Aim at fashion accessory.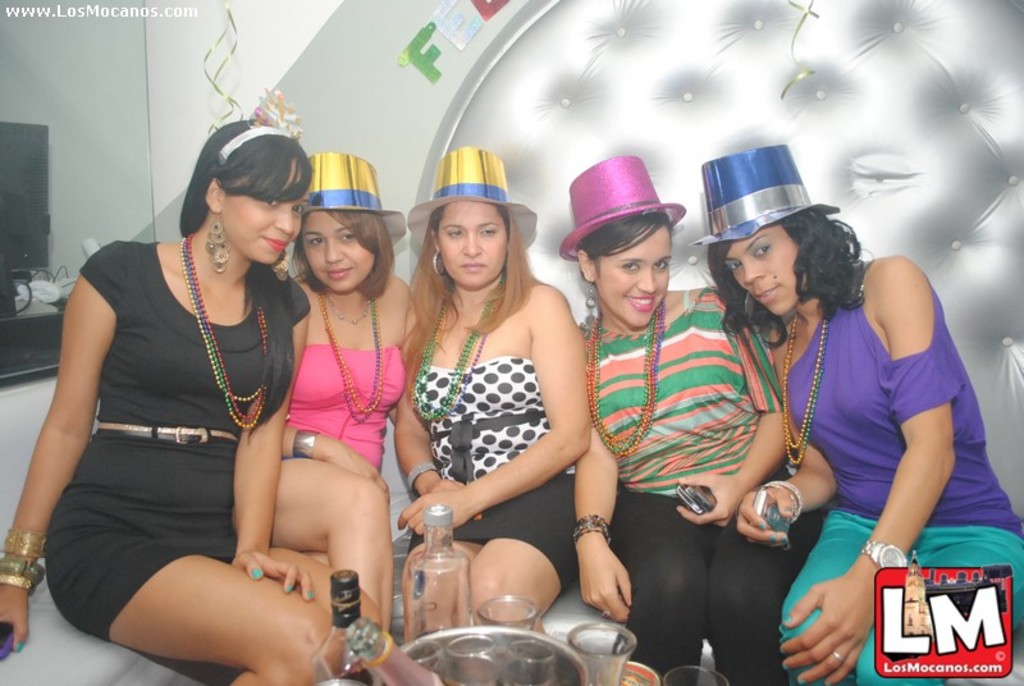
Aimed at left=302, top=154, right=411, bottom=244.
